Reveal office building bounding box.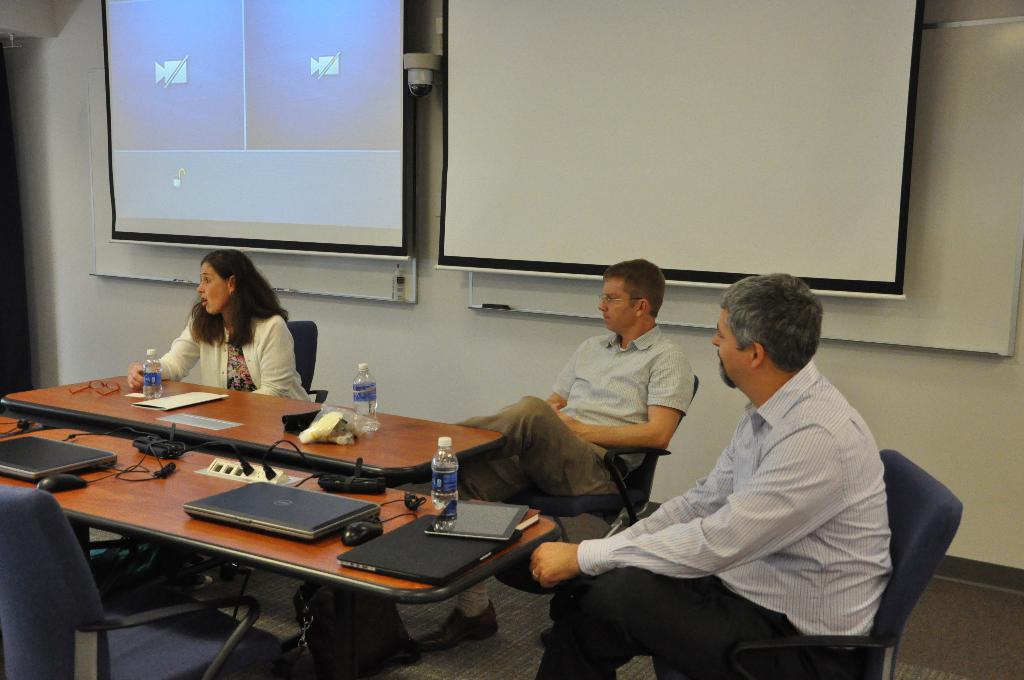
Revealed: box(0, 28, 968, 679).
